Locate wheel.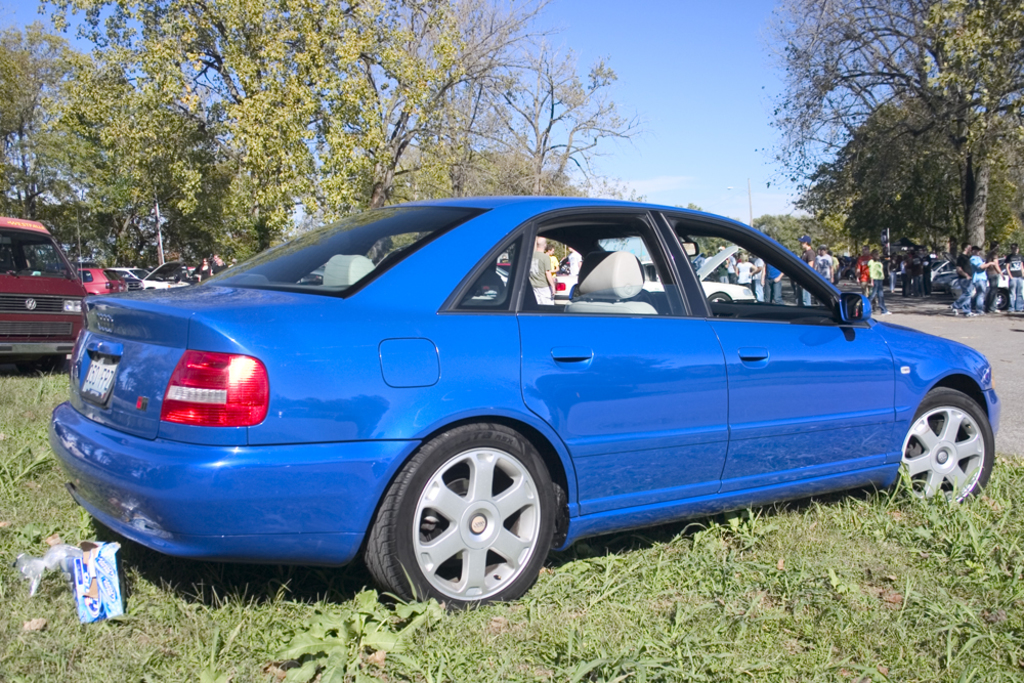
Bounding box: bbox(367, 421, 562, 615).
